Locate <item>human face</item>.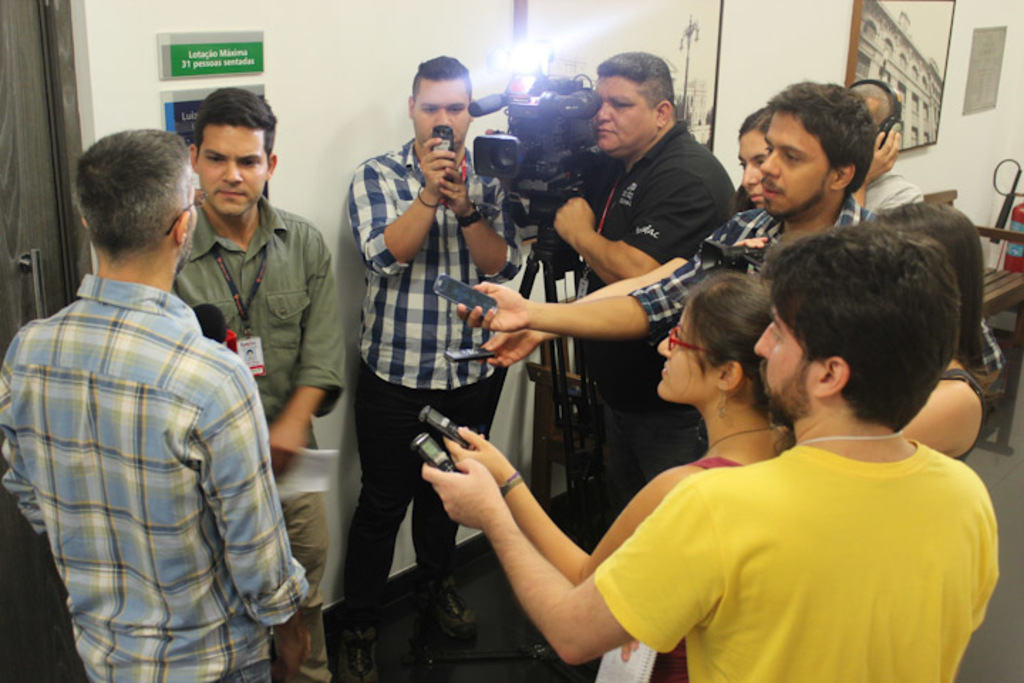
Bounding box: 653:314:728:410.
